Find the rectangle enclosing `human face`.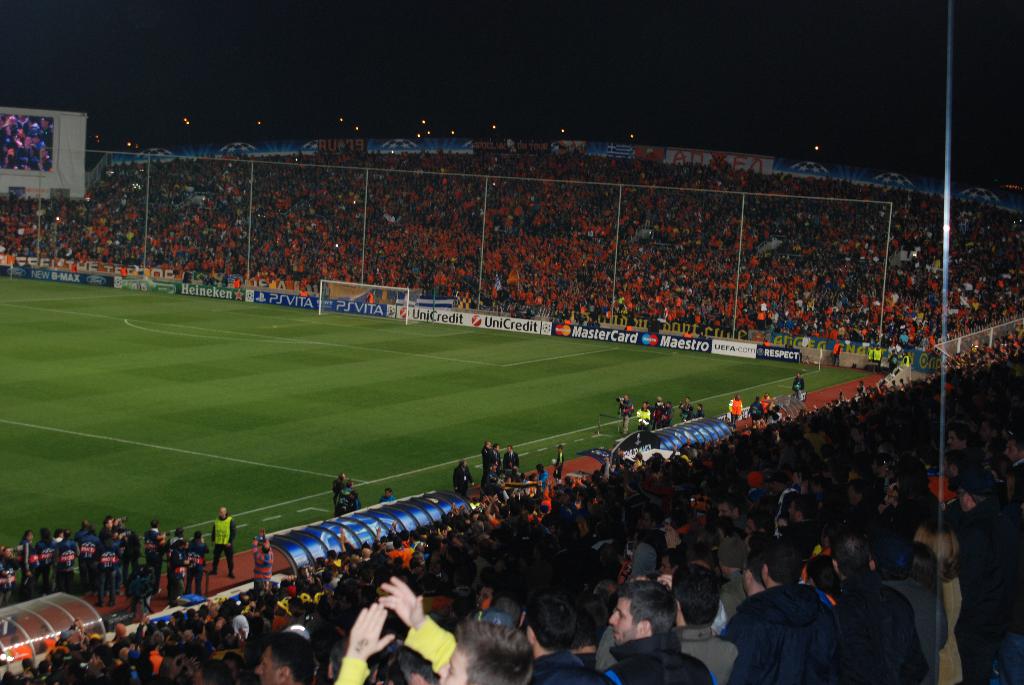
<region>340, 473, 343, 476</region>.
